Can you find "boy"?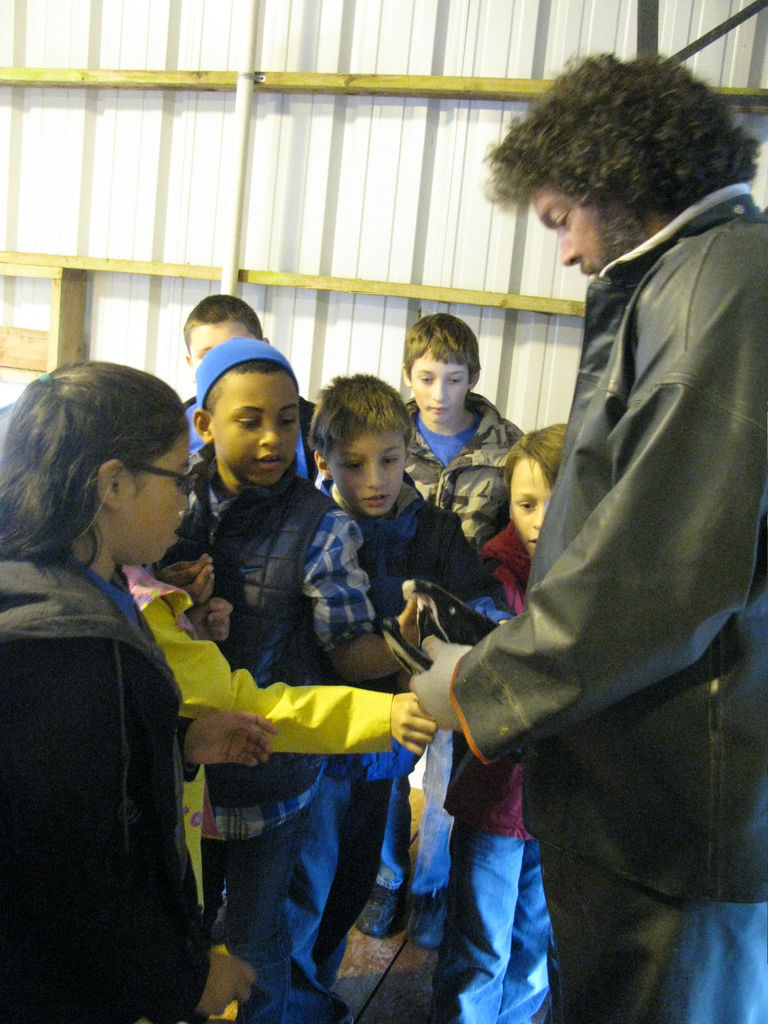
Yes, bounding box: locate(282, 374, 516, 997).
